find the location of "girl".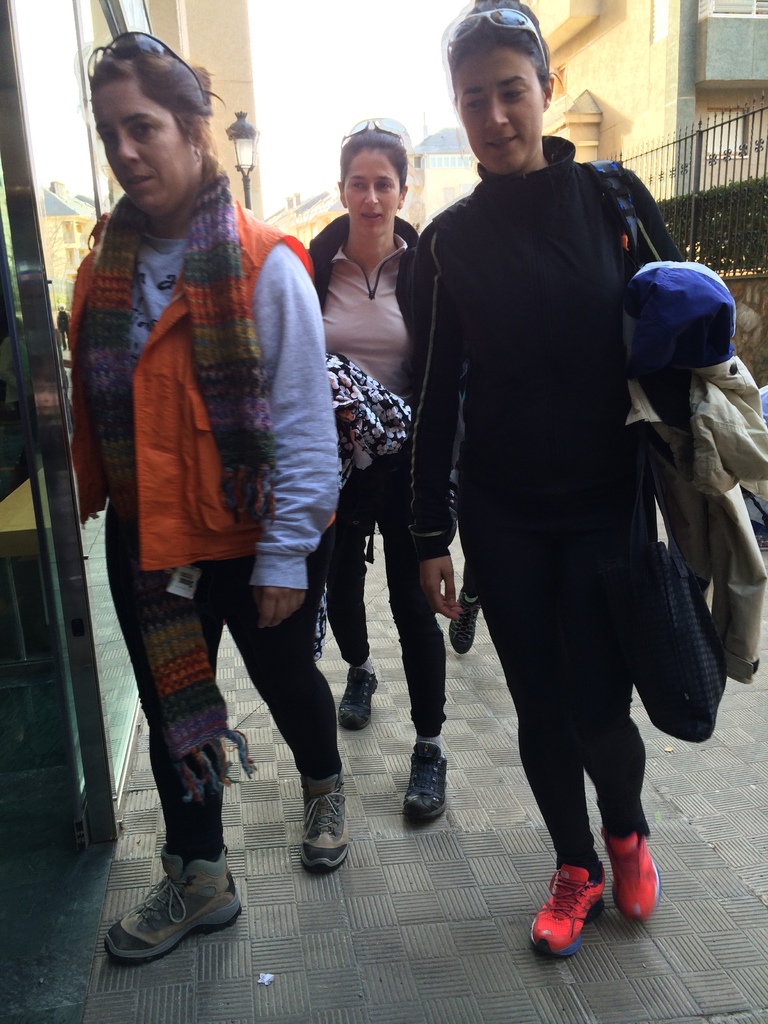
Location: (left=327, top=118, right=448, bottom=822).
